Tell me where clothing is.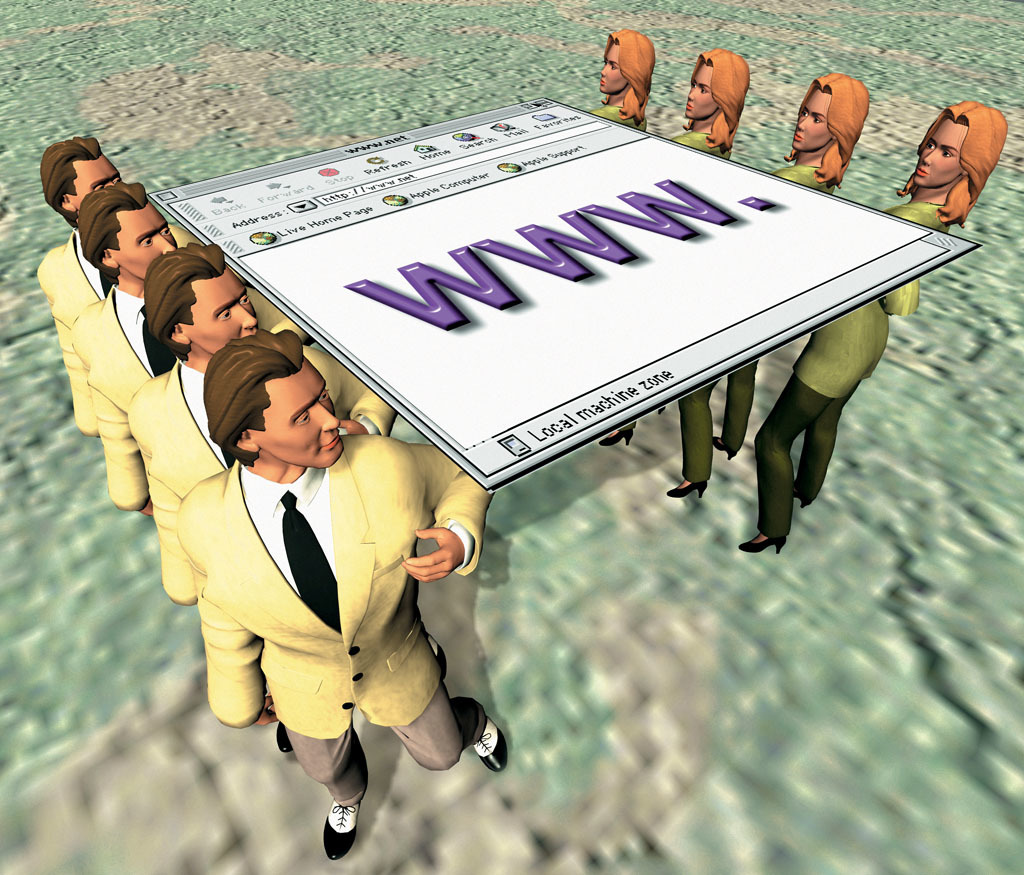
clothing is at 678:125:727:155.
